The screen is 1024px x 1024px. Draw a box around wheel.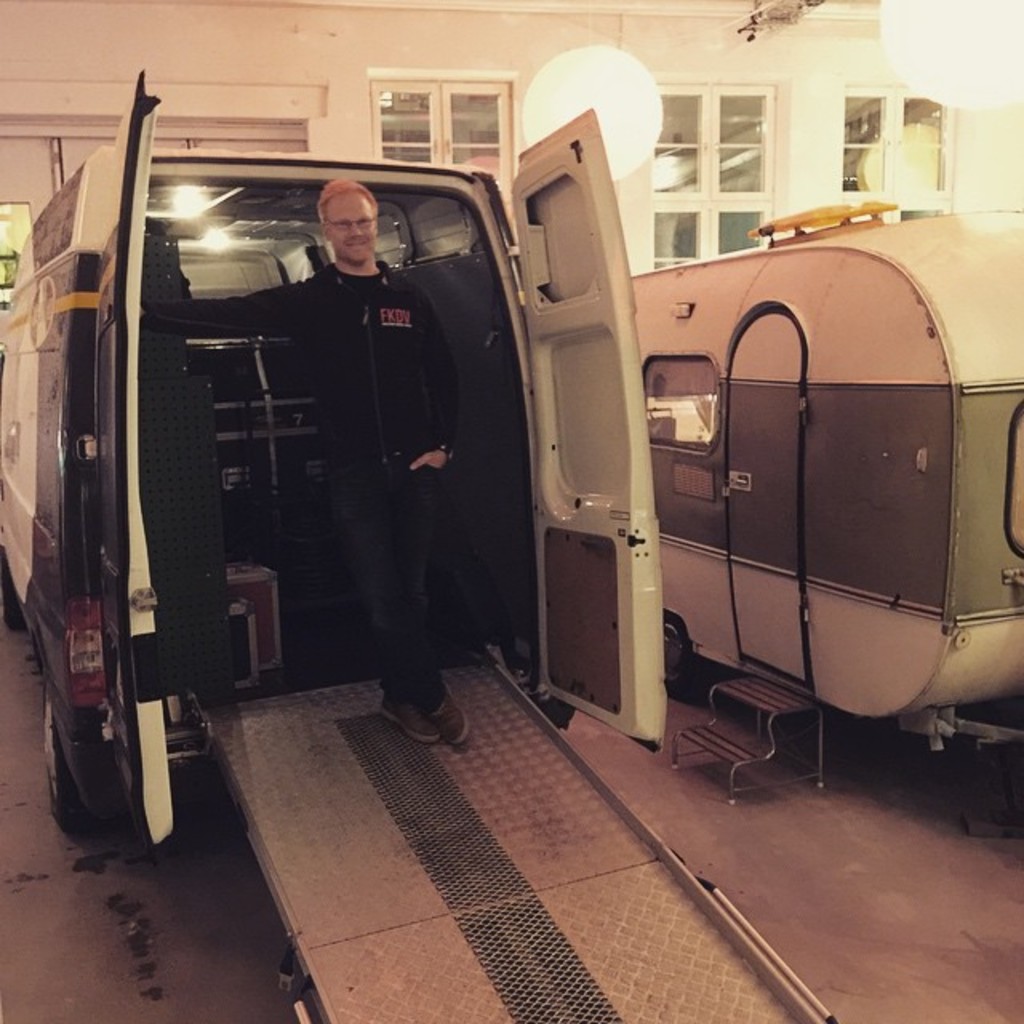
bbox(3, 549, 30, 634).
